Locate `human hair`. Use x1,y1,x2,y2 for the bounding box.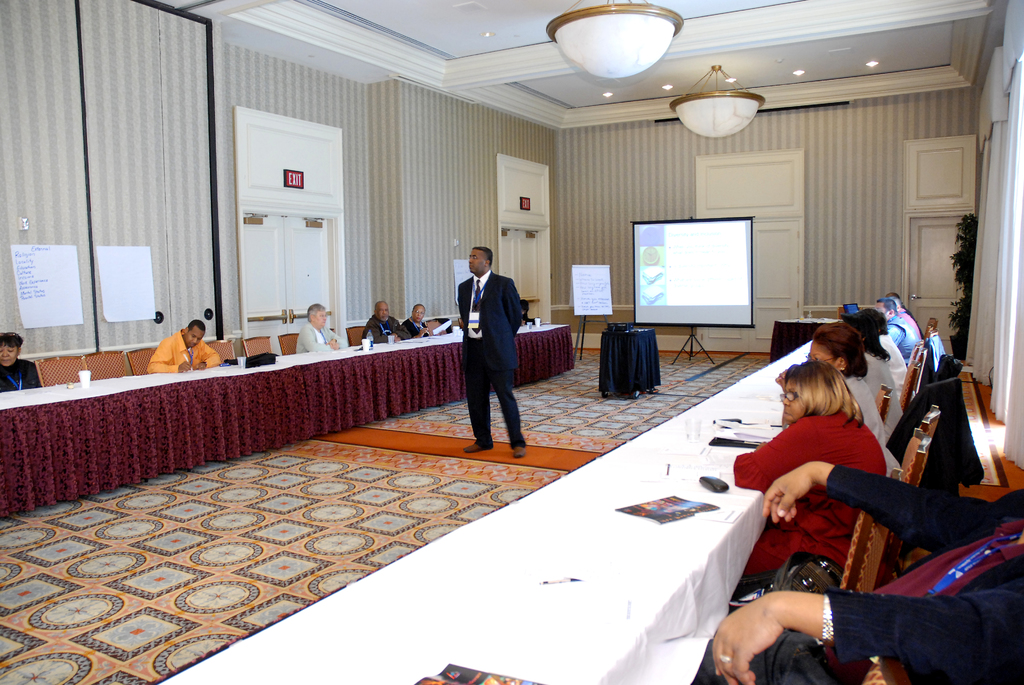
844,313,891,361.
